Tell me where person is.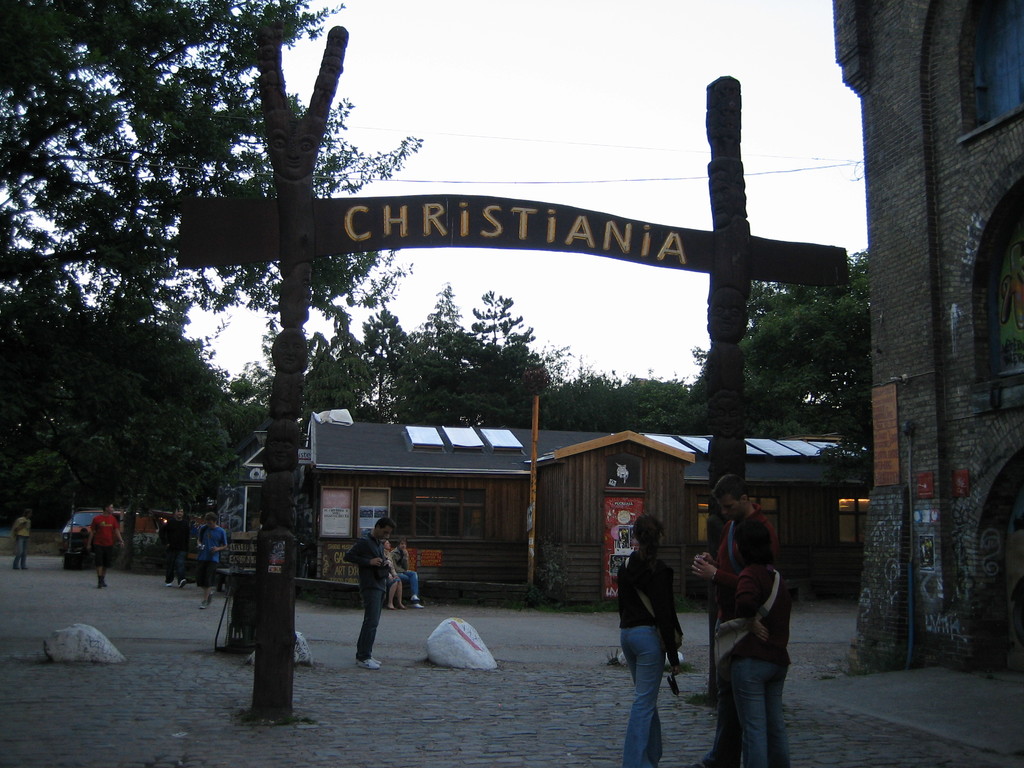
person is at bbox=(723, 516, 793, 767).
